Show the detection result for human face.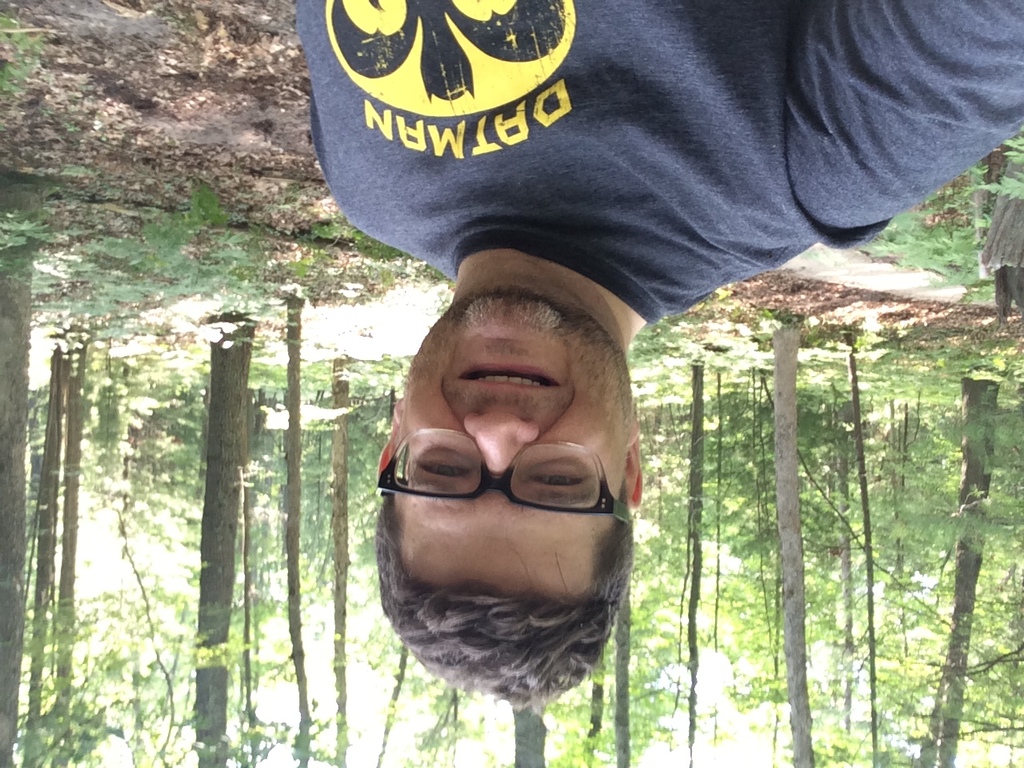
x1=394 y1=287 x2=639 y2=607.
